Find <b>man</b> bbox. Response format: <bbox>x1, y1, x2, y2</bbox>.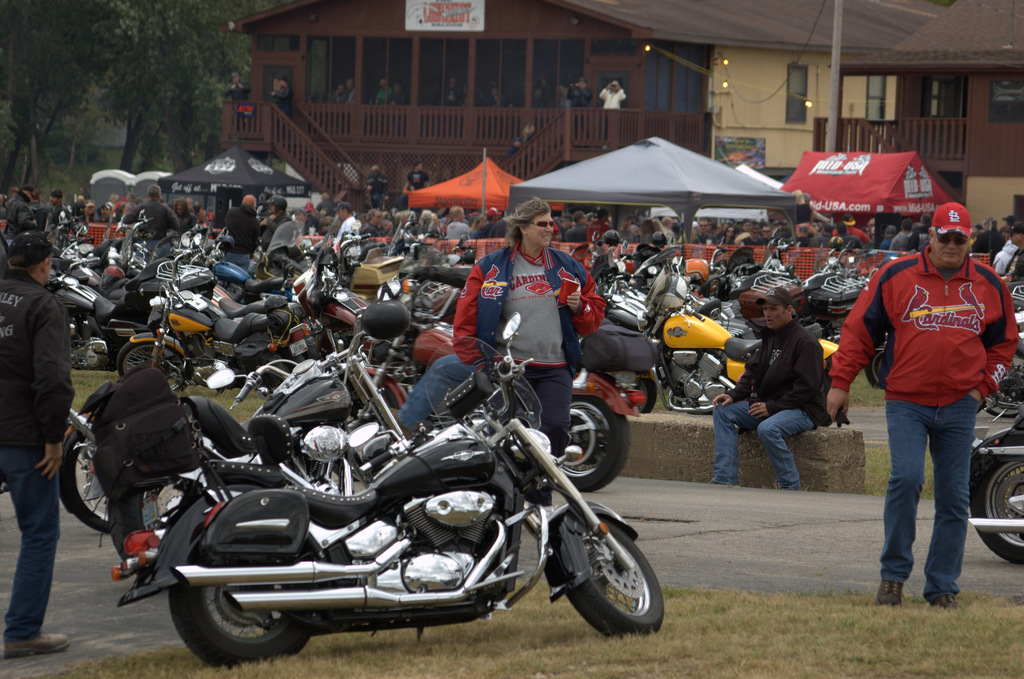
<bbox>759, 221, 775, 244</bbox>.
